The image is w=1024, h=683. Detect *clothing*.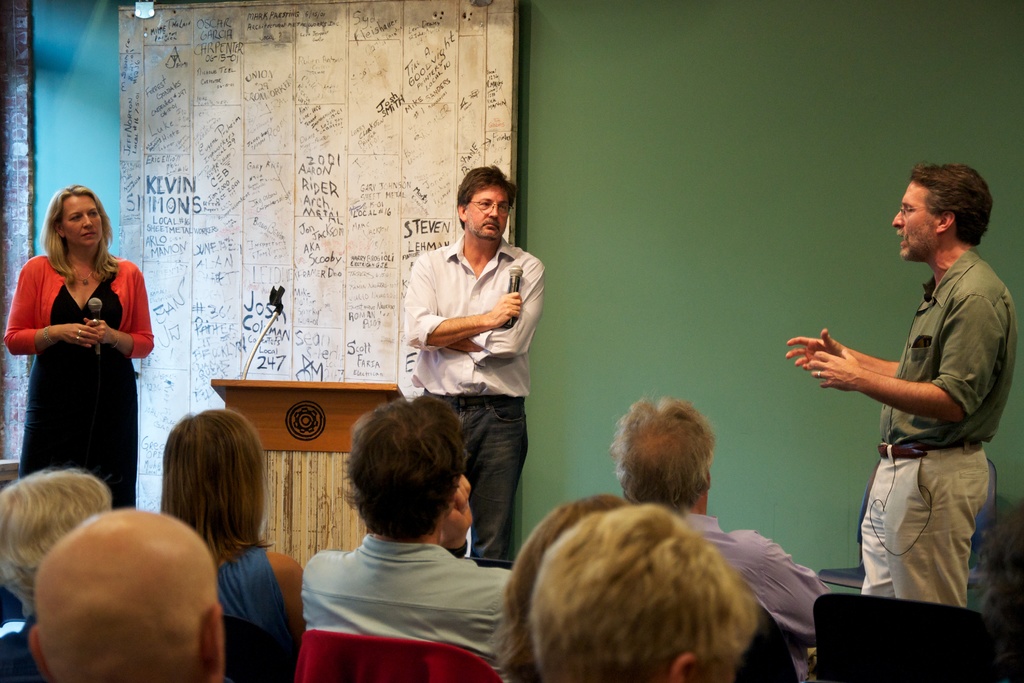
Detection: BBox(298, 536, 536, 662).
